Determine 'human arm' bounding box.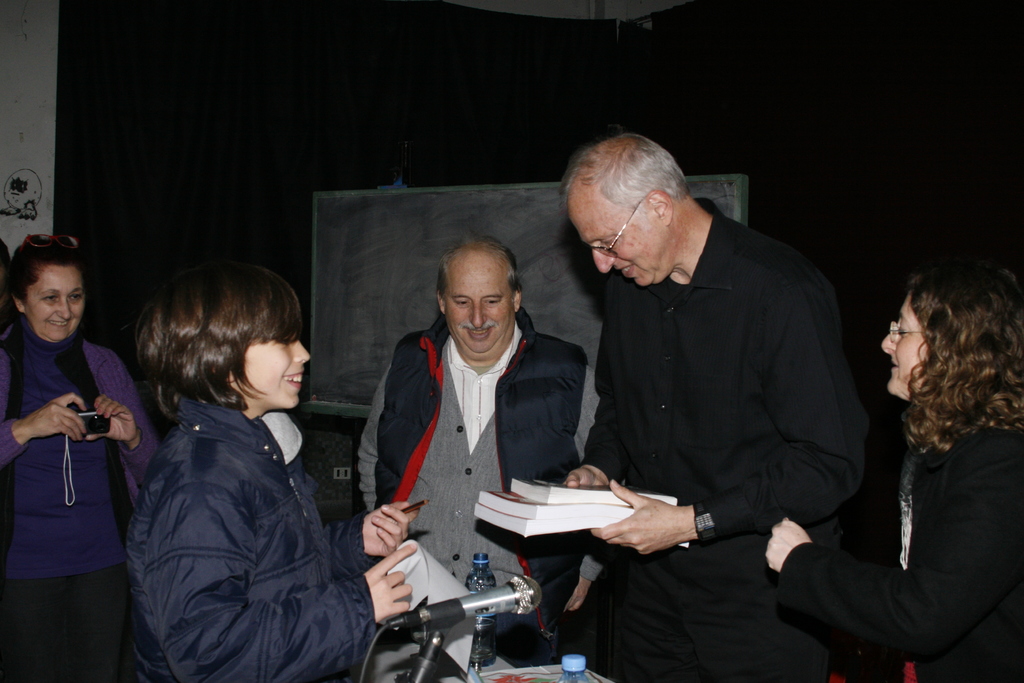
Determined: [left=567, top=357, right=608, bottom=620].
